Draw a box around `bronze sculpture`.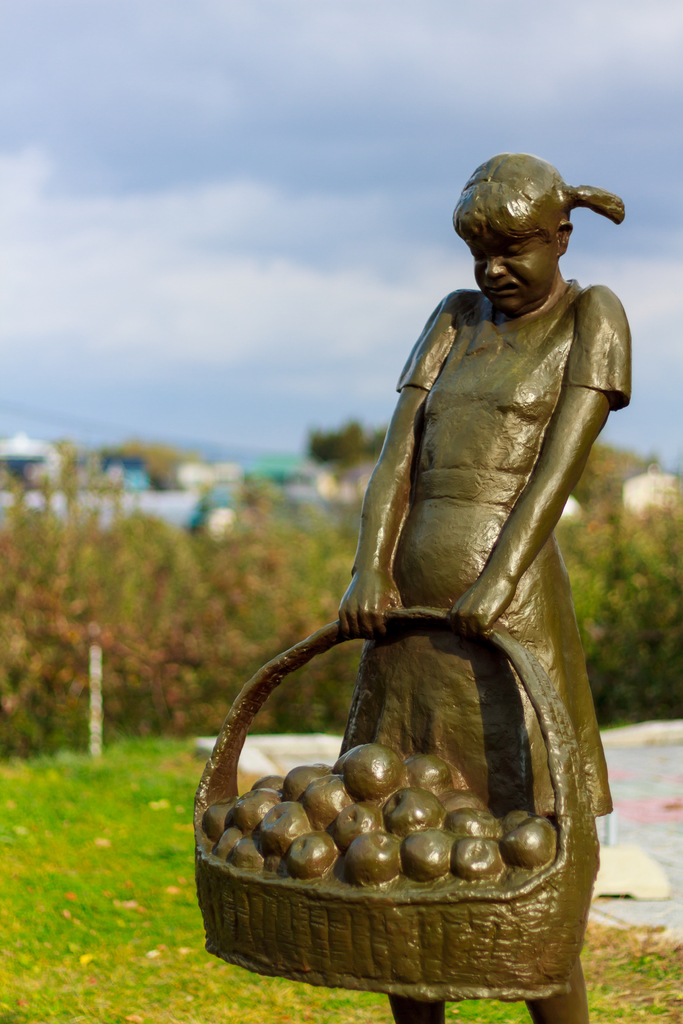
<bbox>204, 177, 636, 984</bbox>.
